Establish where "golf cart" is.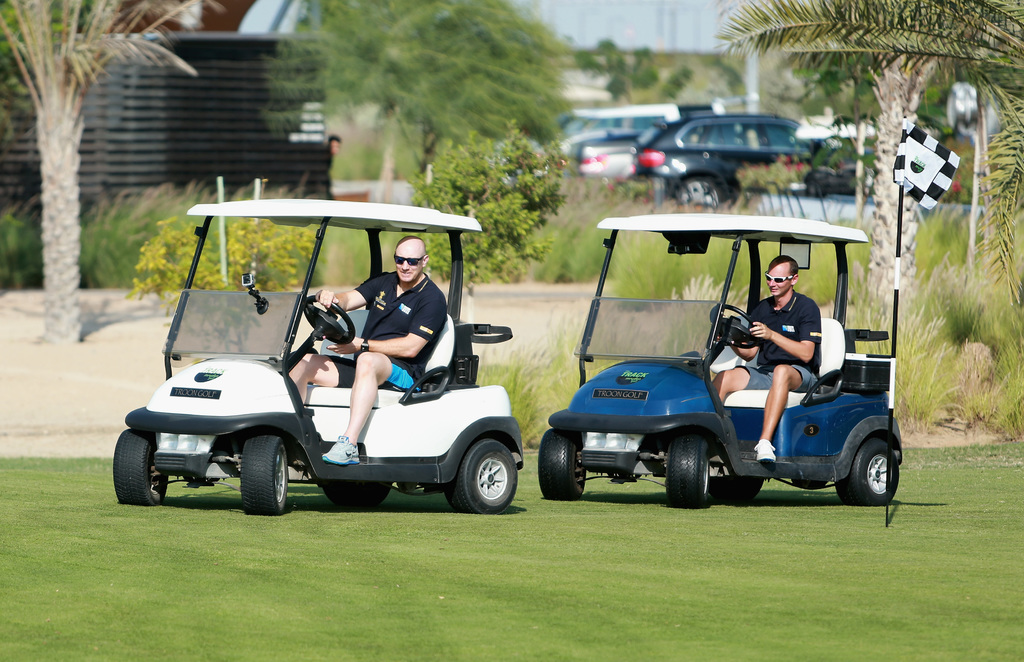
Established at (x1=114, y1=198, x2=525, y2=514).
